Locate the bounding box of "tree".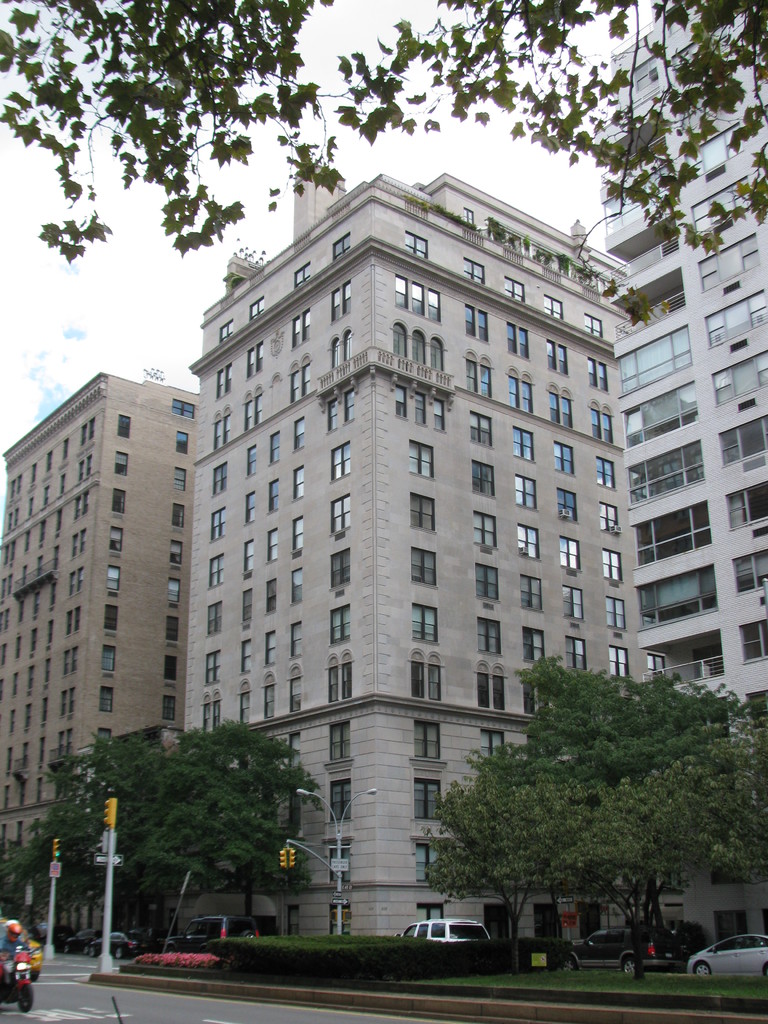
Bounding box: (0, 0, 767, 329).
